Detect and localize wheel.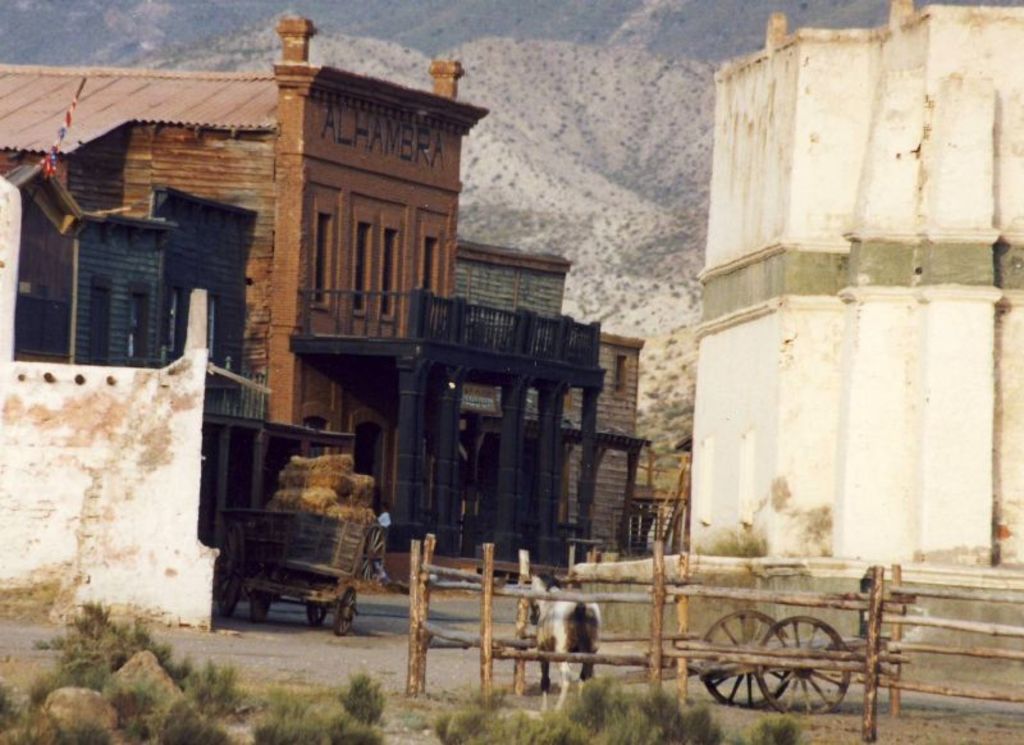
Localized at [332, 588, 356, 634].
